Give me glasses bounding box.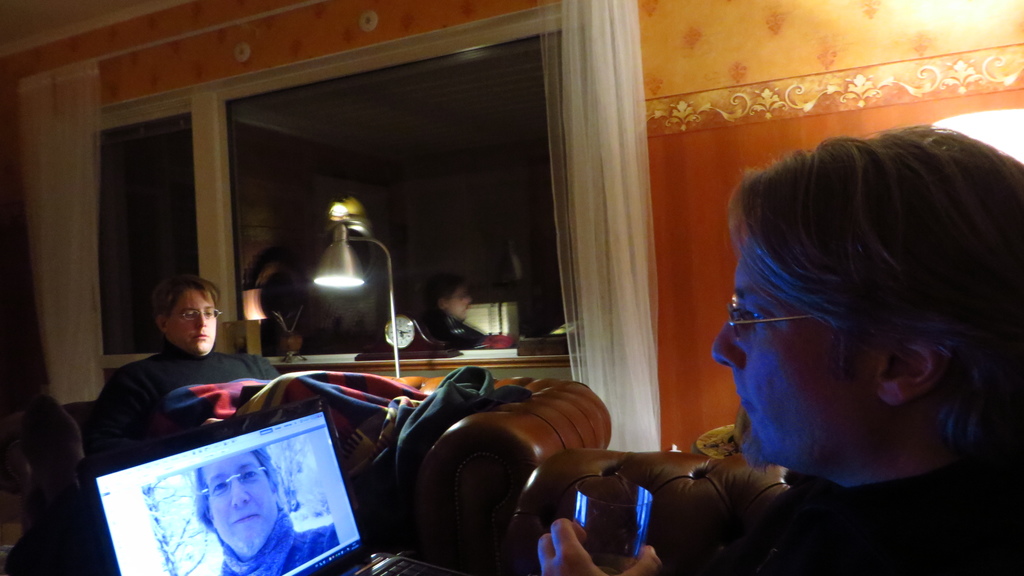
721,288,835,348.
